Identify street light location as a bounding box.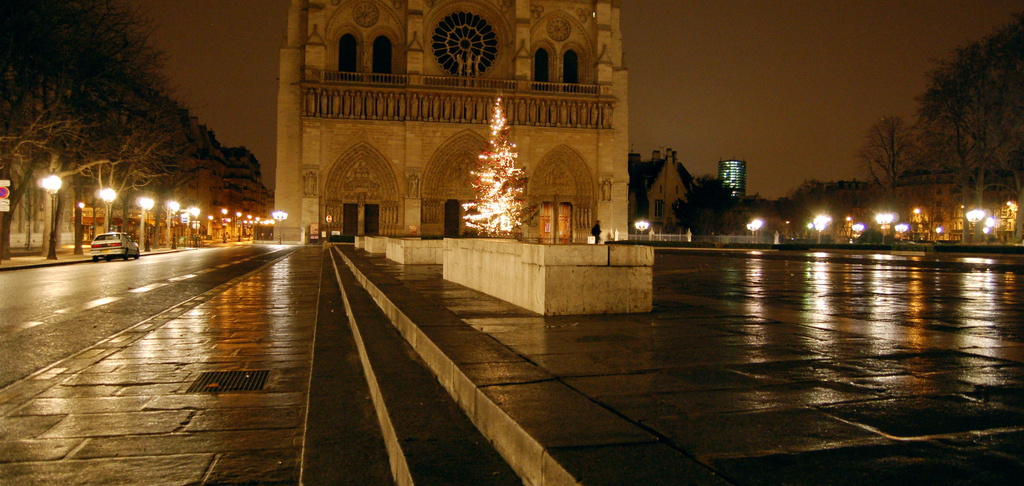
box(895, 224, 907, 248).
